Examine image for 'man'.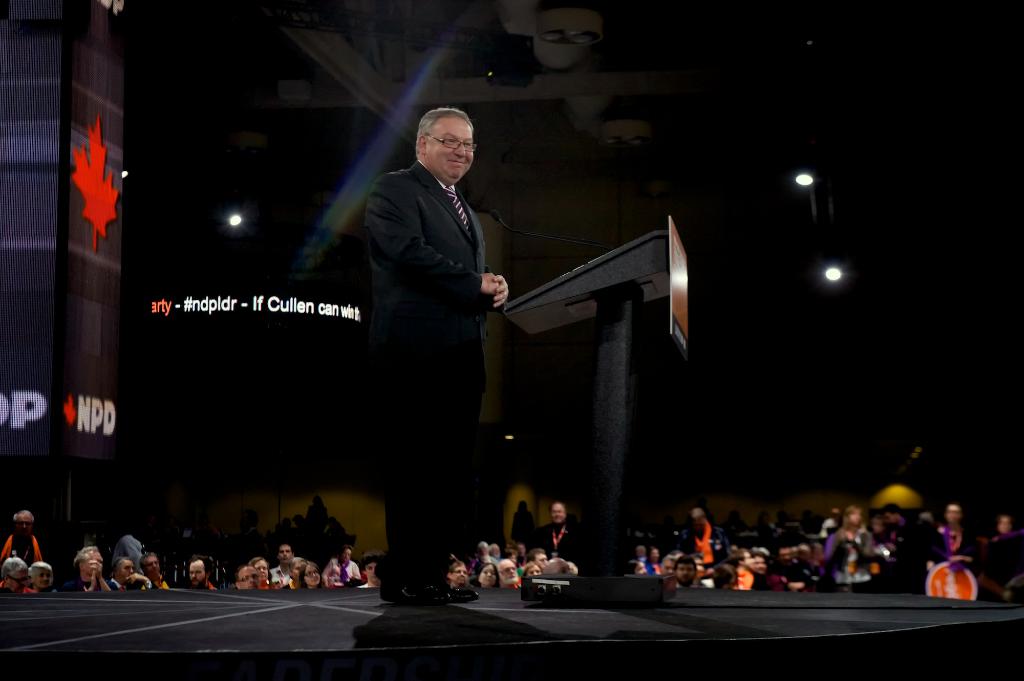
Examination result: left=68, top=547, right=122, bottom=592.
